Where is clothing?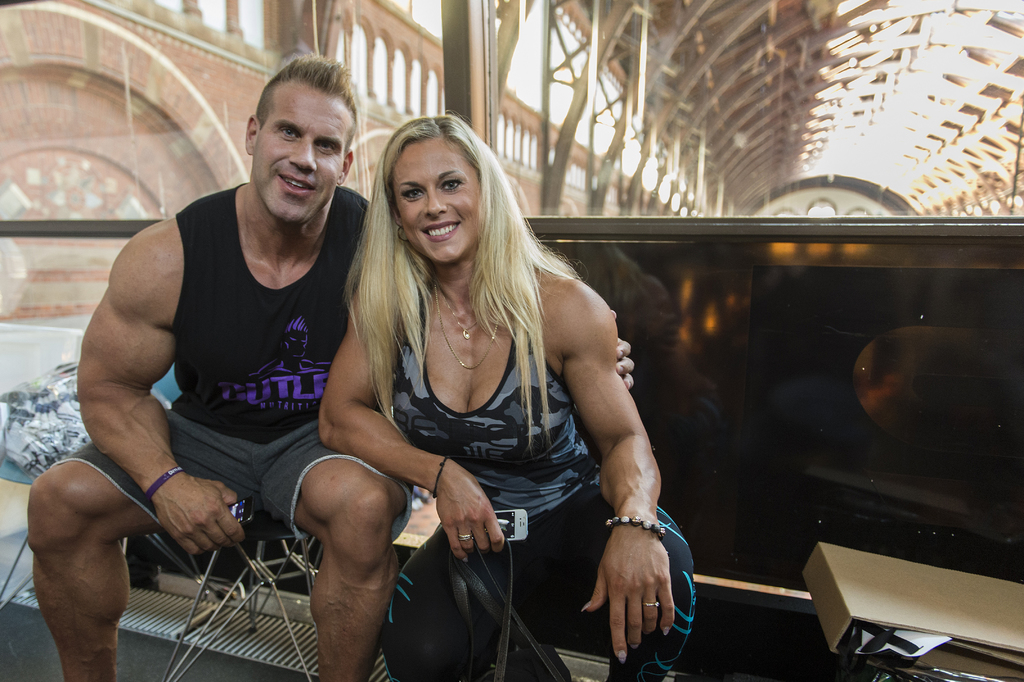
left=387, top=260, right=693, bottom=681.
